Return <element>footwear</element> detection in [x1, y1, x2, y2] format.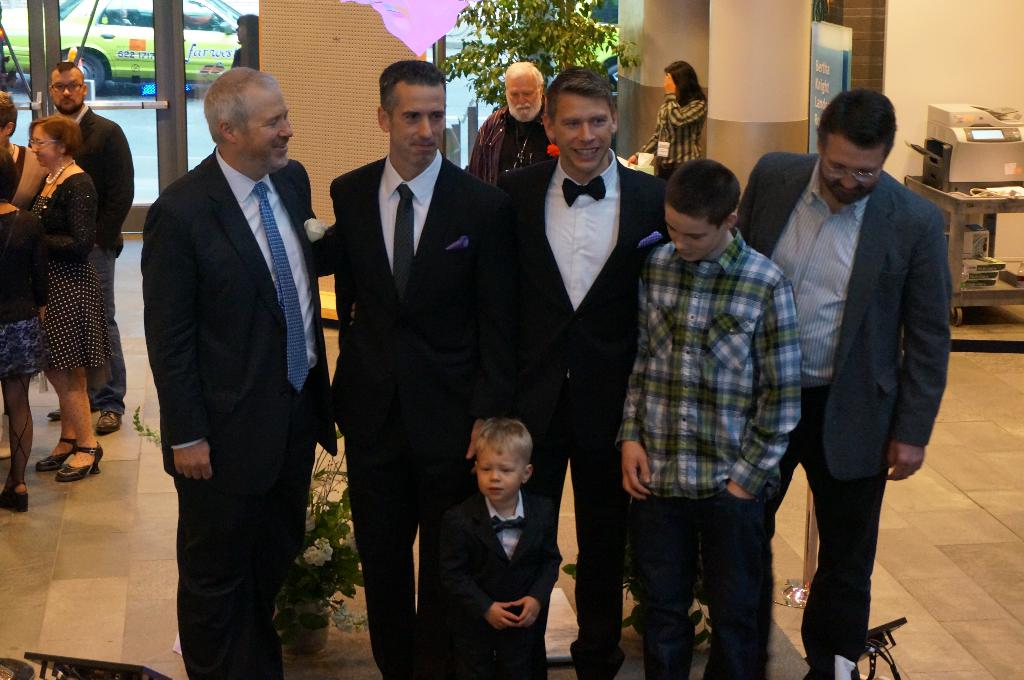
[94, 408, 124, 437].
